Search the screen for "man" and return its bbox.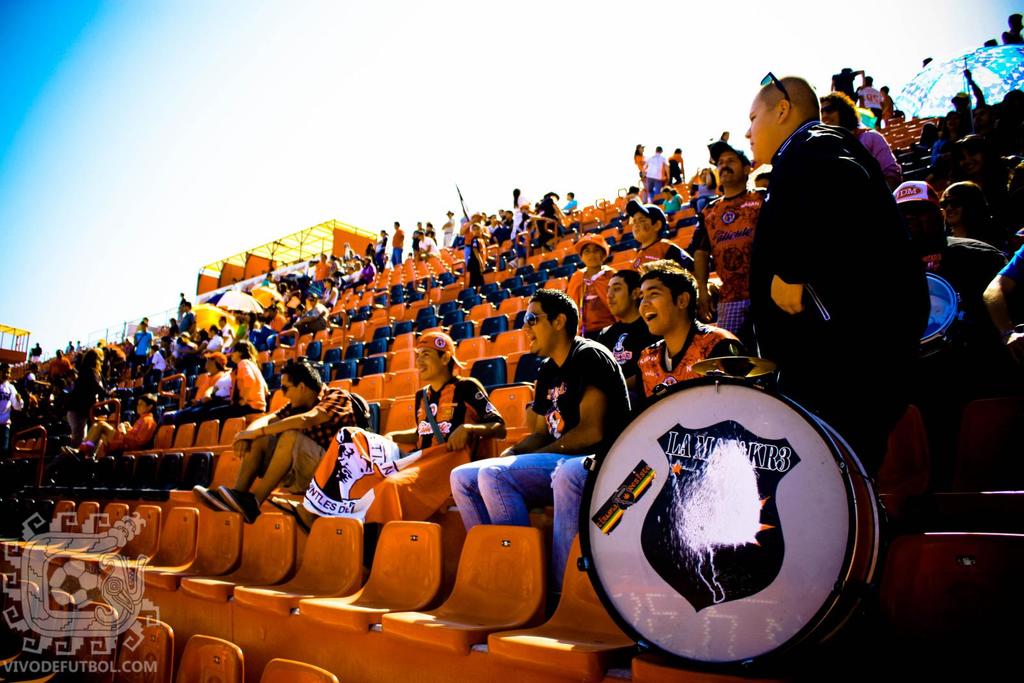
Found: 731 81 945 444.
